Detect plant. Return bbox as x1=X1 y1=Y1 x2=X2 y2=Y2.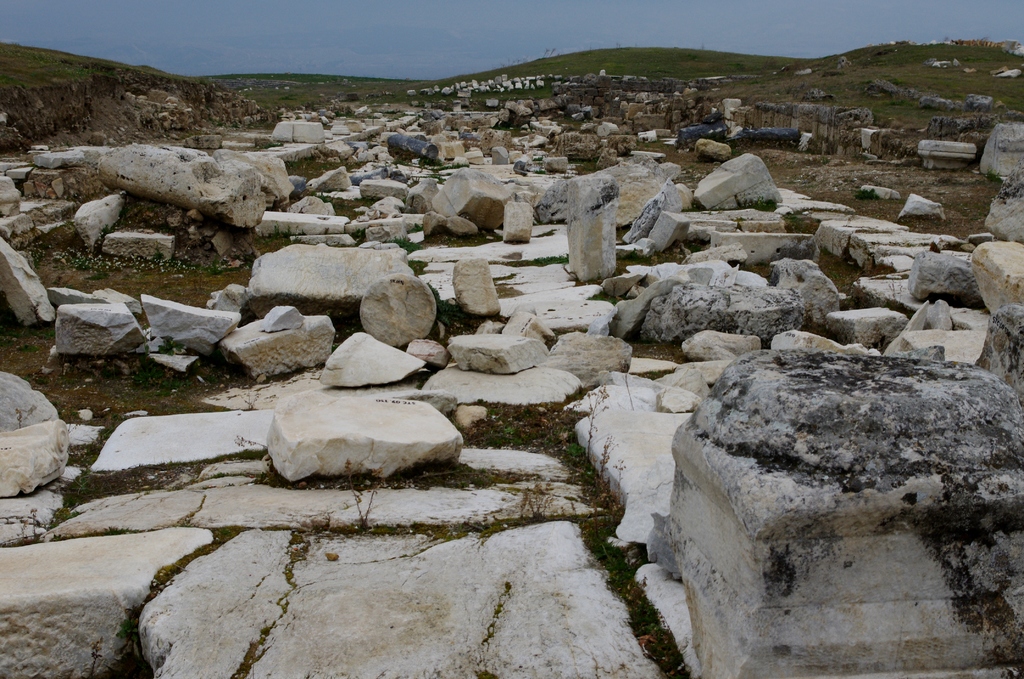
x1=263 y1=218 x2=316 y2=242.
